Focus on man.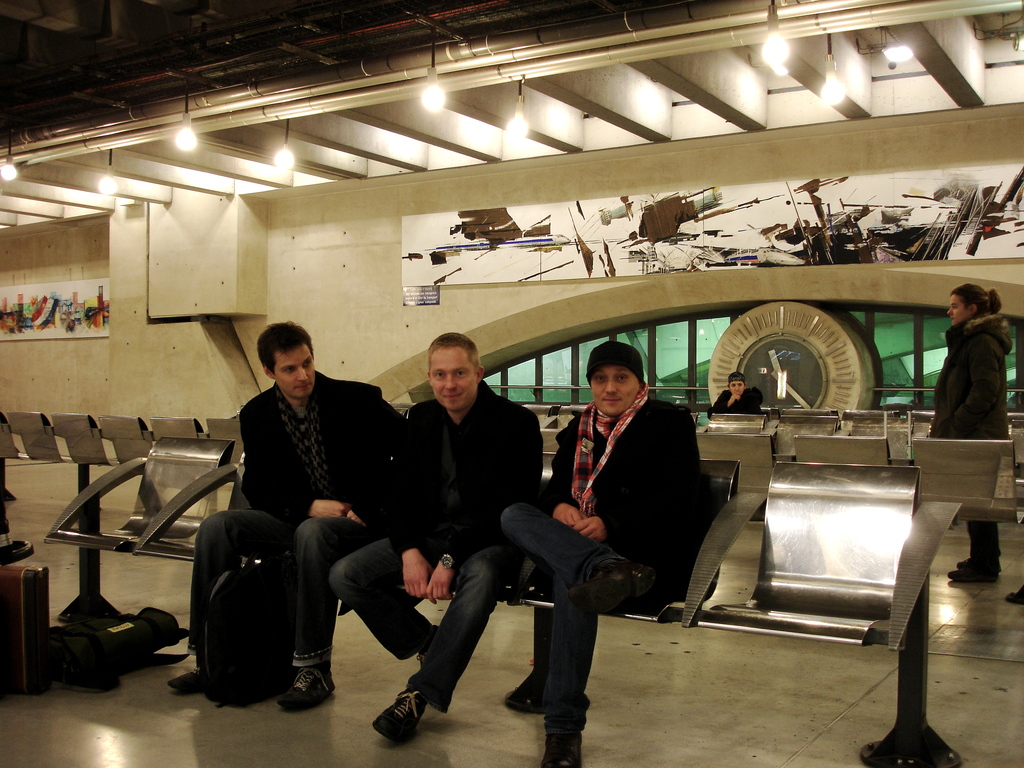
Focused at [323,321,556,751].
